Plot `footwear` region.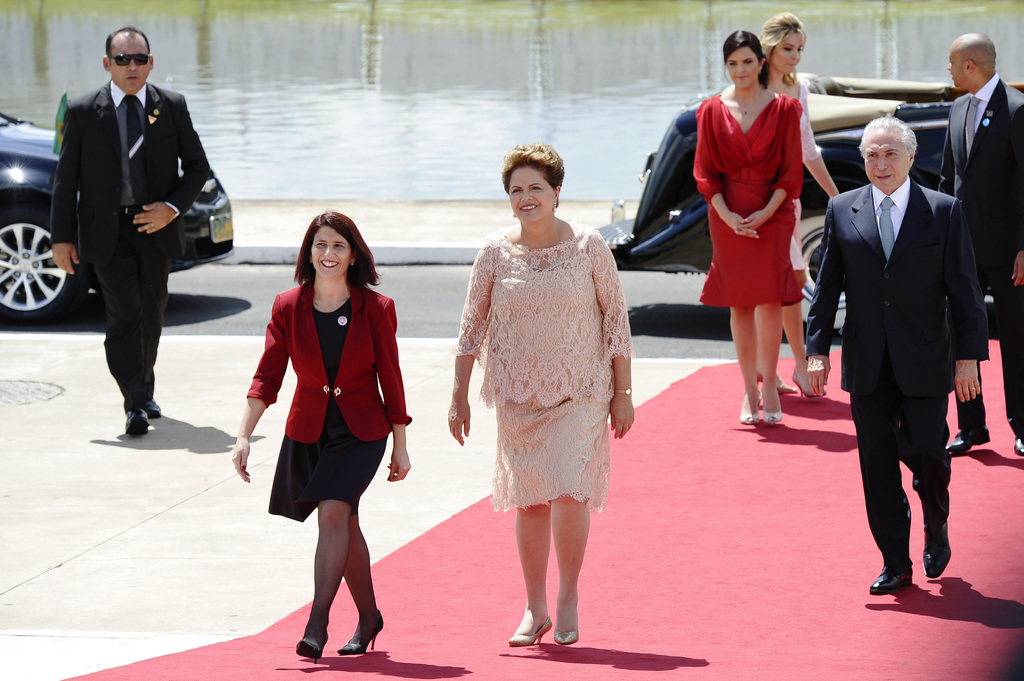
Plotted at box(916, 532, 954, 579).
